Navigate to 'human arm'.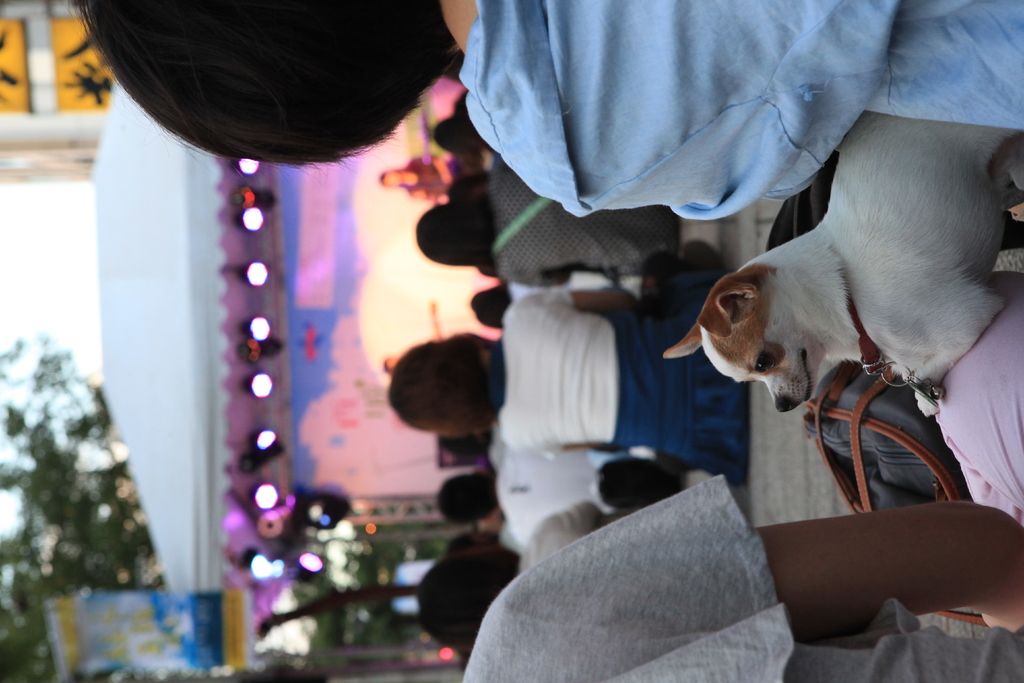
Navigation target: (left=519, top=292, right=636, bottom=309).
